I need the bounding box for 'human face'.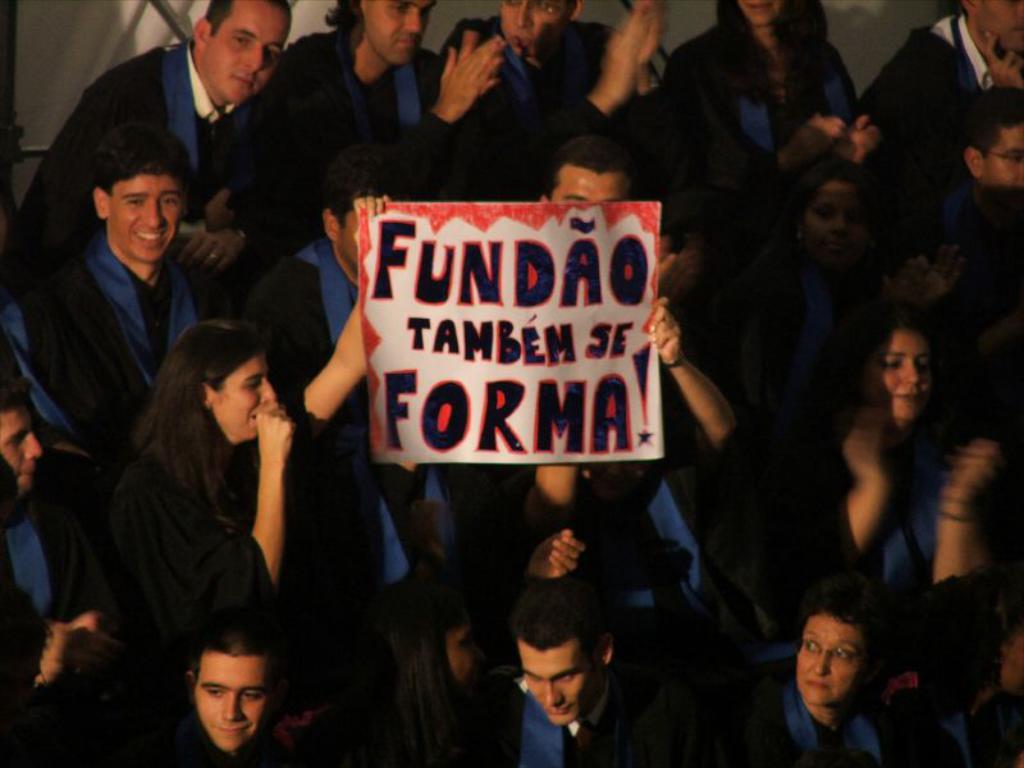
Here it is: locate(195, 653, 268, 751).
